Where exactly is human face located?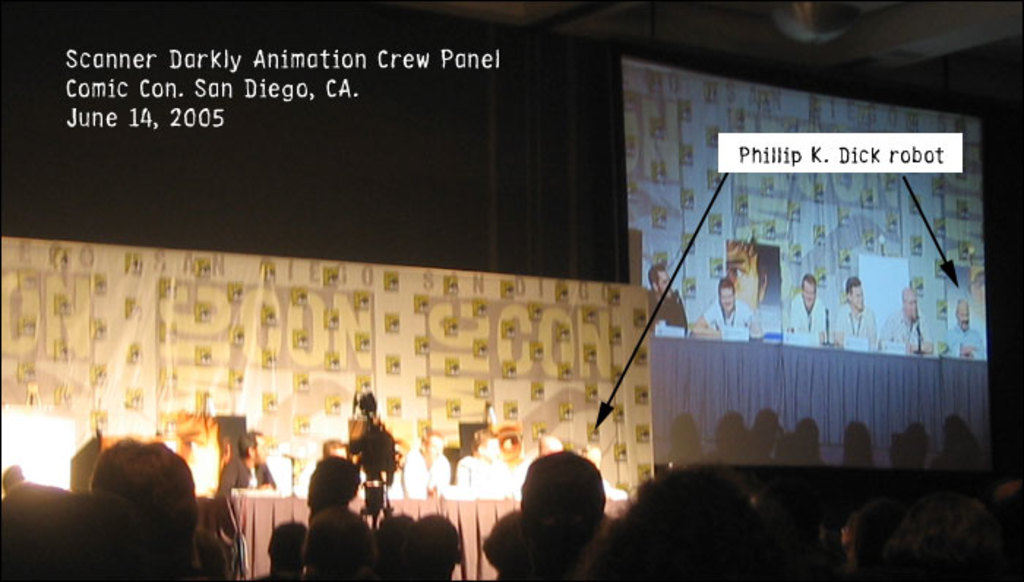
Its bounding box is 726, 238, 759, 314.
